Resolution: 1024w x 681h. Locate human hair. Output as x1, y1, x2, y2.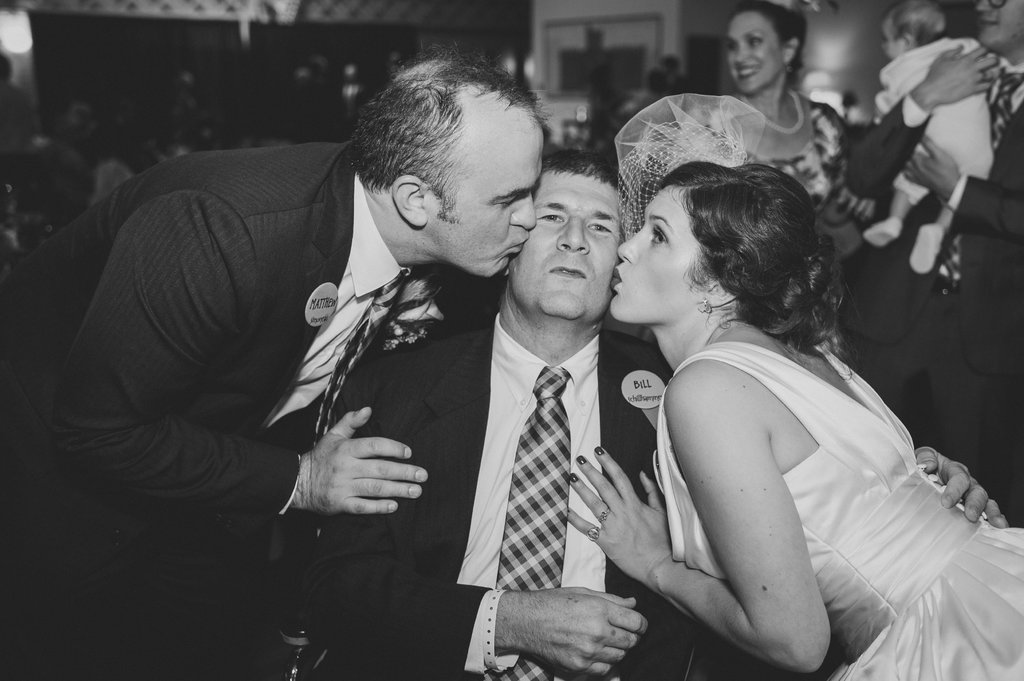
0, 54, 13, 85.
